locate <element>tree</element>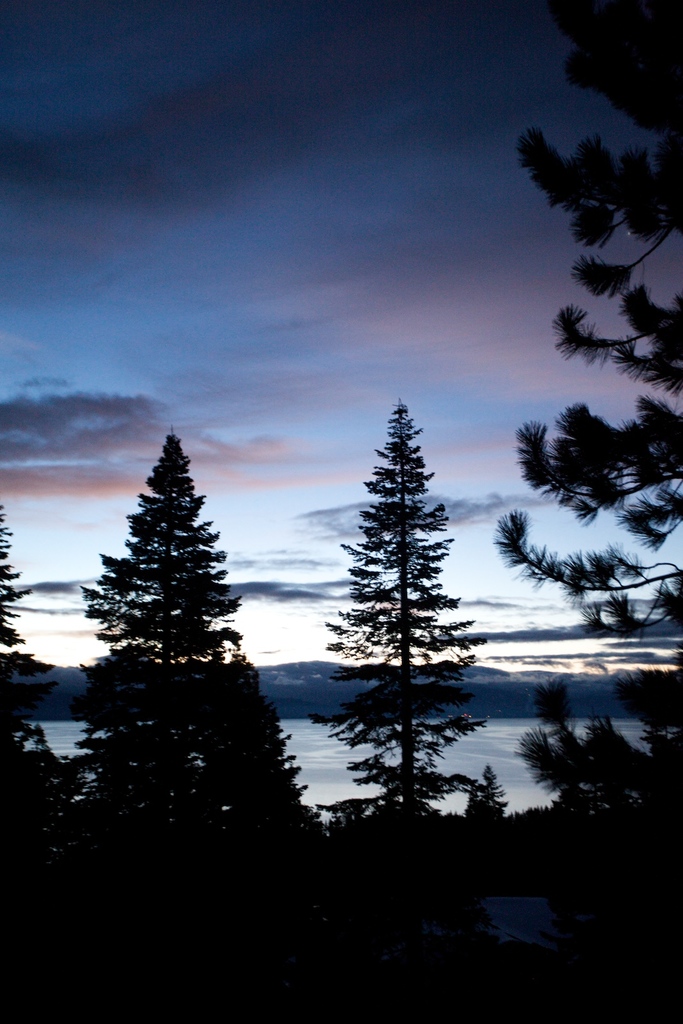
<box>317,381,489,837</box>
